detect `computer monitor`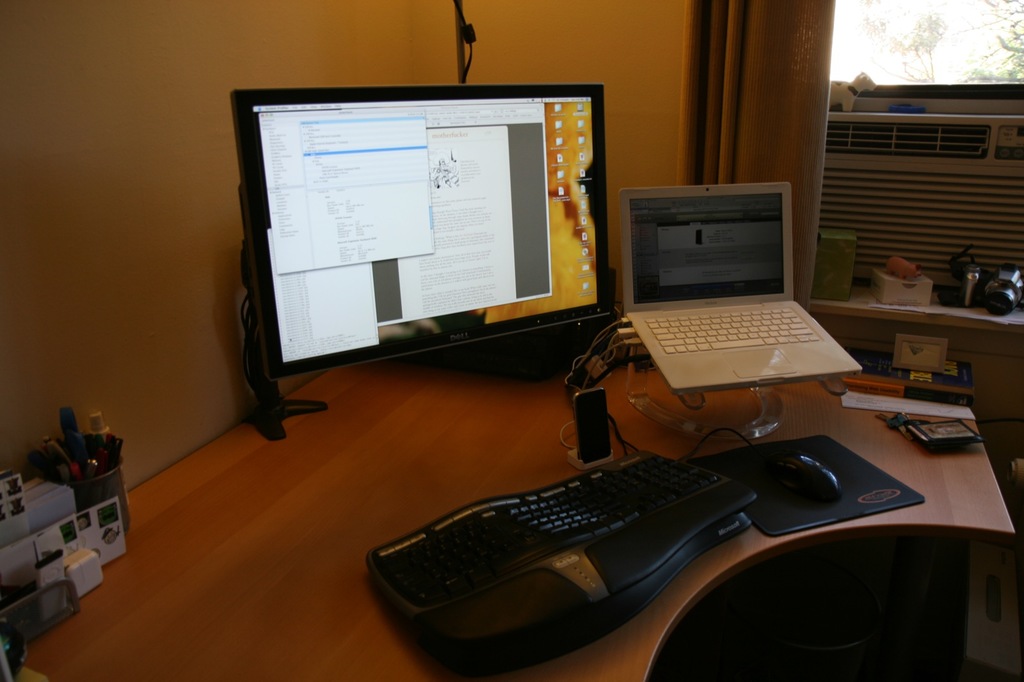
(232,70,626,464)
